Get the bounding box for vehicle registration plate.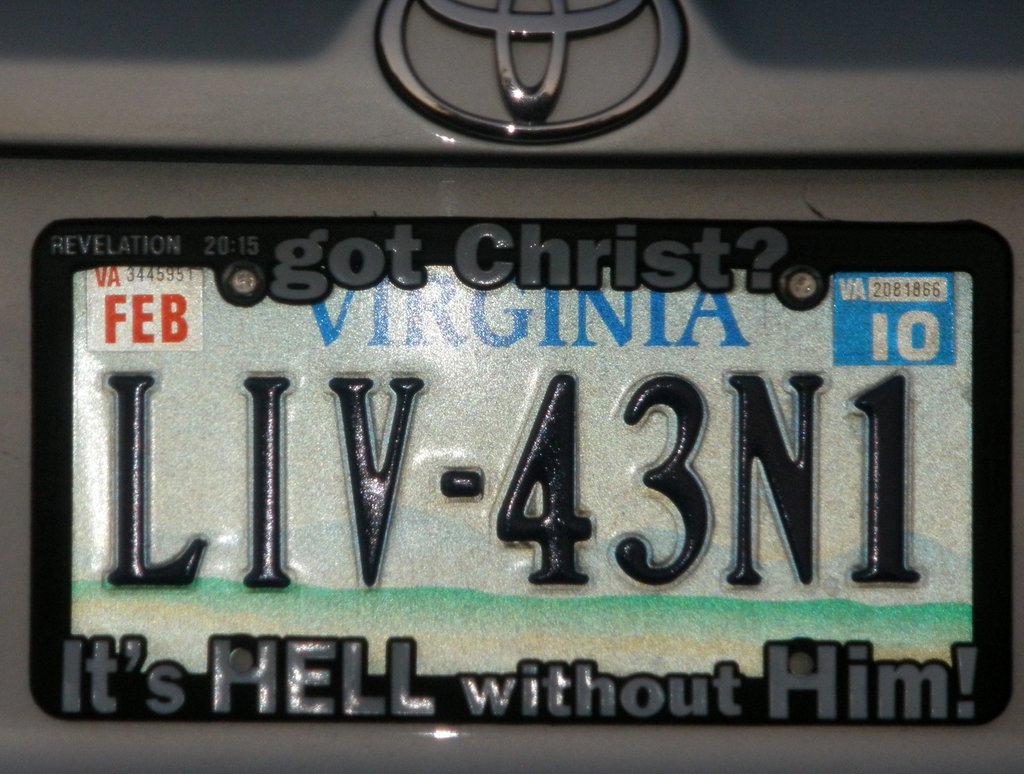
x1=25, y1=216, x2=1016, y2=718.
